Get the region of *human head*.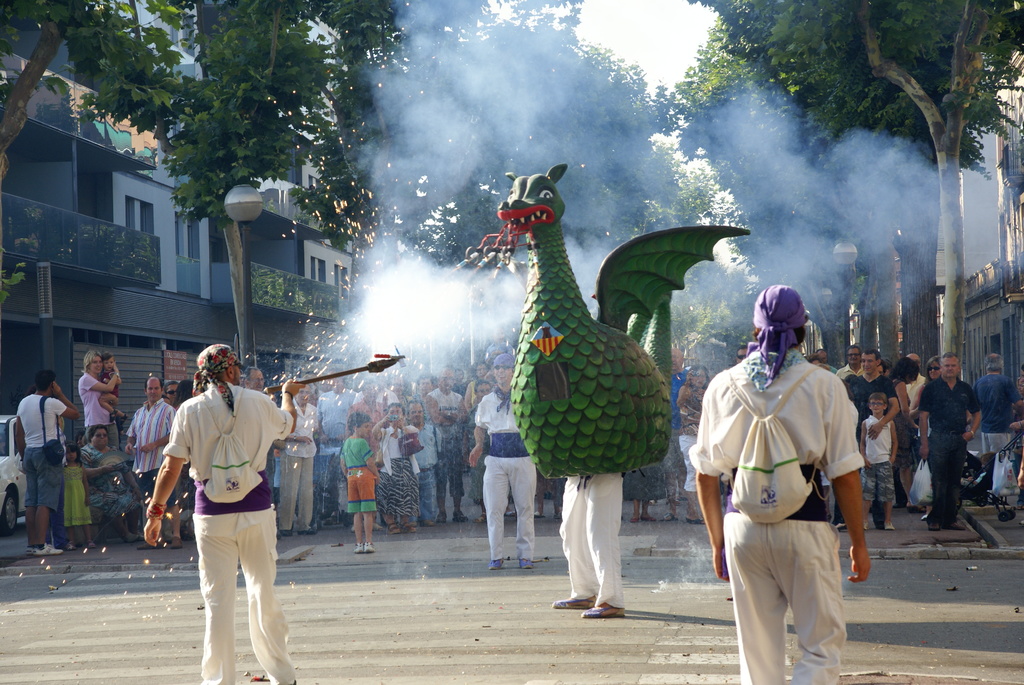
(242,366,264,392).
